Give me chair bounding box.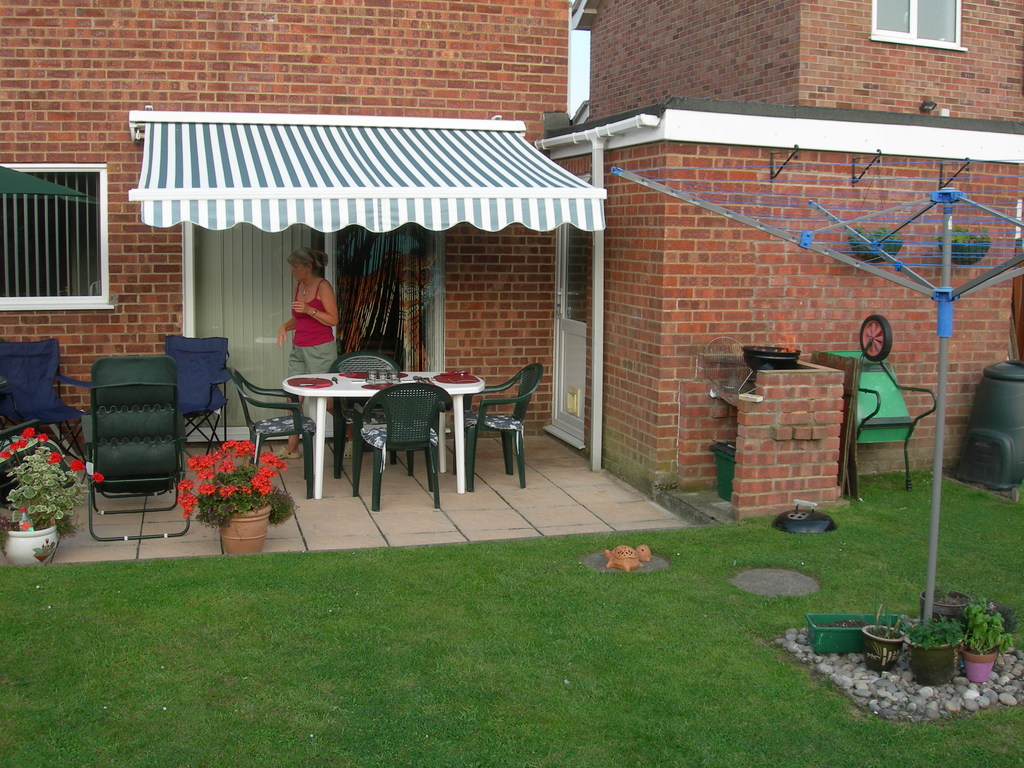
<box>230,367,318,497</box>.
